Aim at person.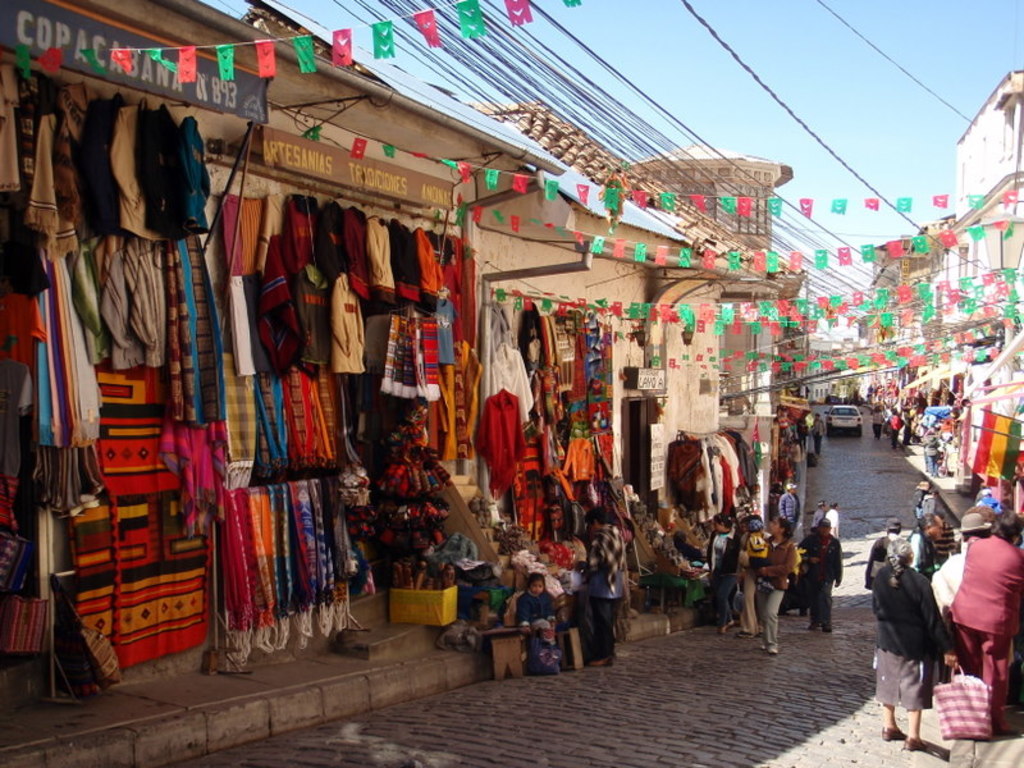
Aimed at bbox(572, 508, 627, 663).
